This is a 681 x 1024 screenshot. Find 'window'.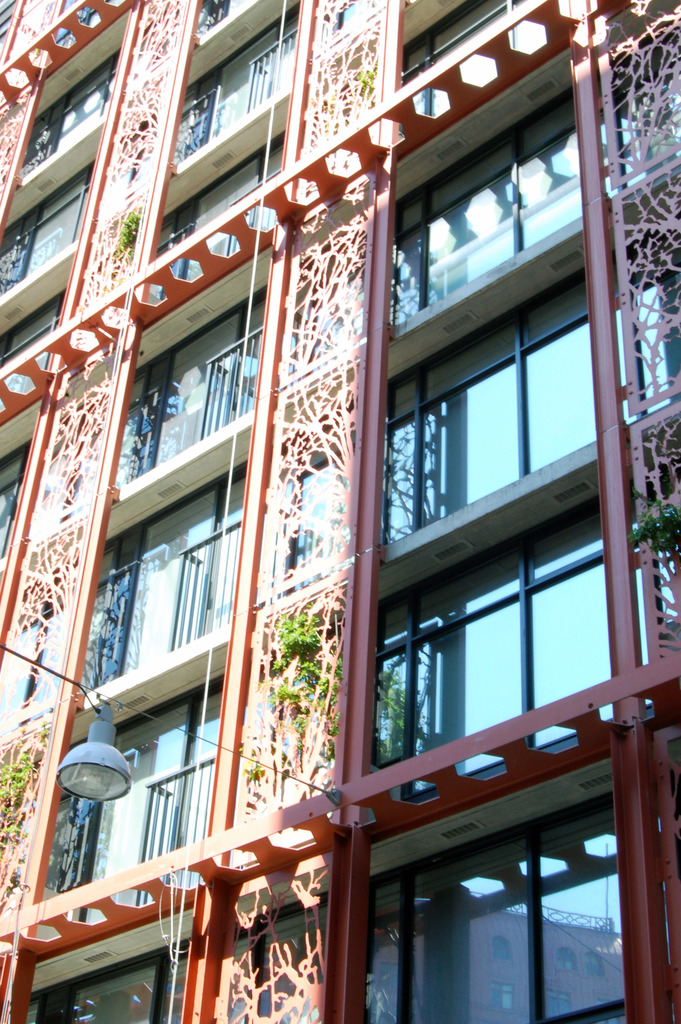
Bounding box: bbox=[21, 48, 120, 183].
